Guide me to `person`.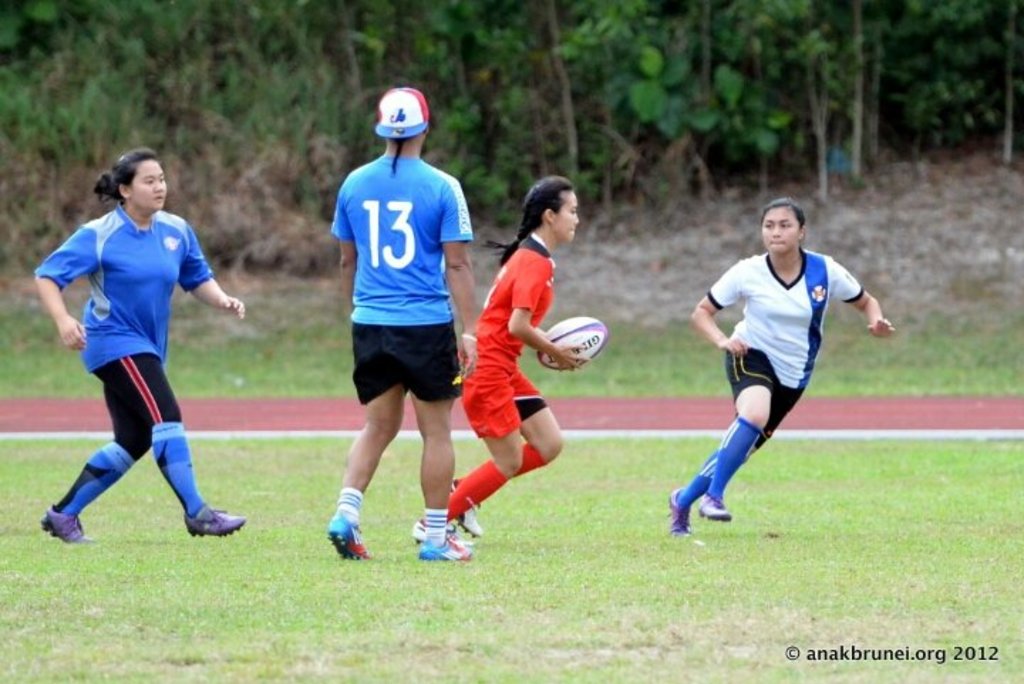
Guidance: <region>452, 175, 597, 552</region>.
